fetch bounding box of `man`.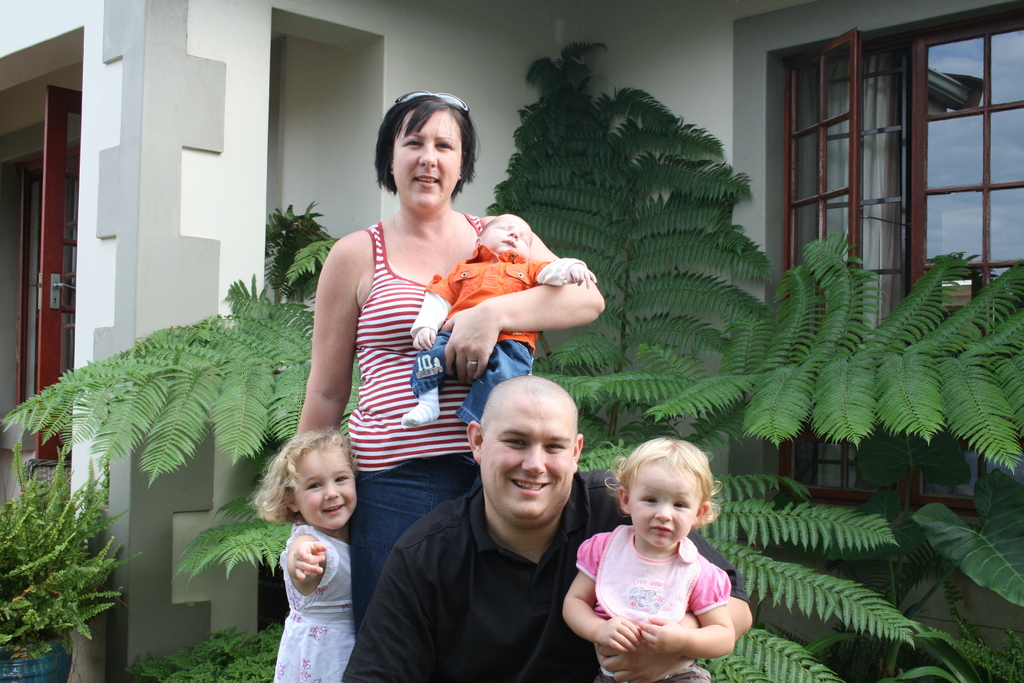
Bbox: rect(335, 374, 755, 682).
